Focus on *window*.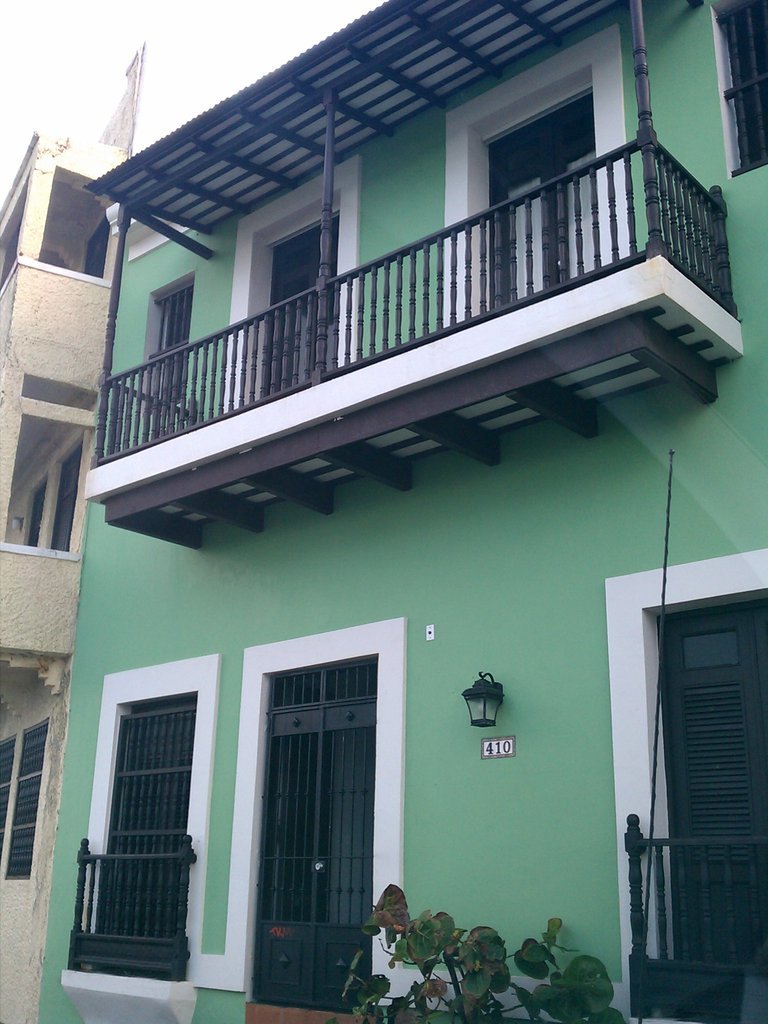
Focused at x1=139, y1=288, x2=190, y2=439.
